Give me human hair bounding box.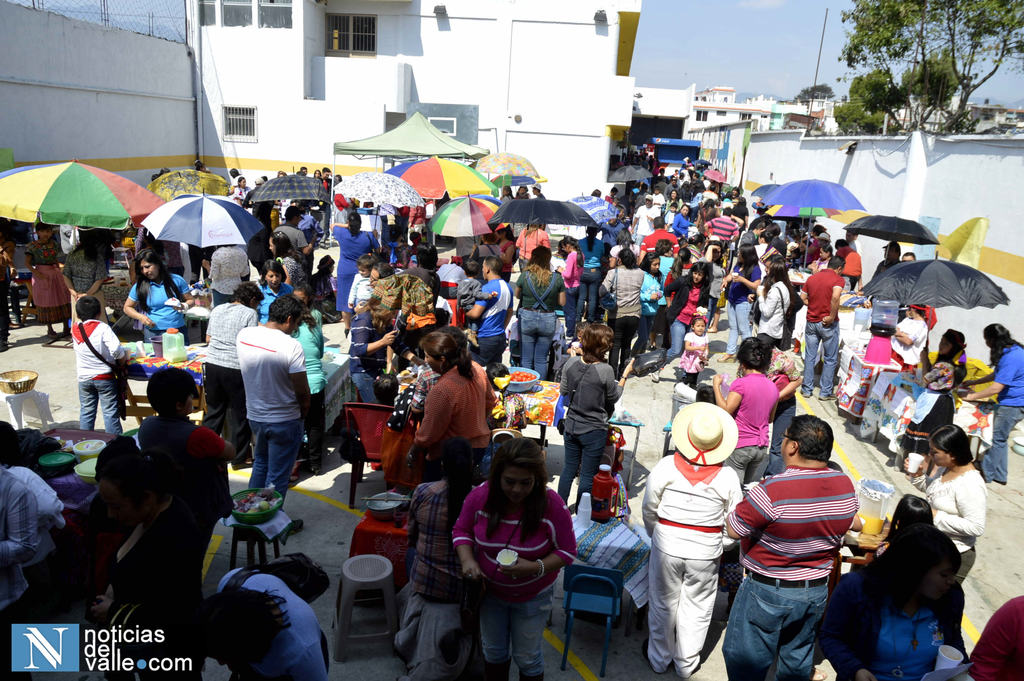
left=771, top=222, right=781, bottom=237.
